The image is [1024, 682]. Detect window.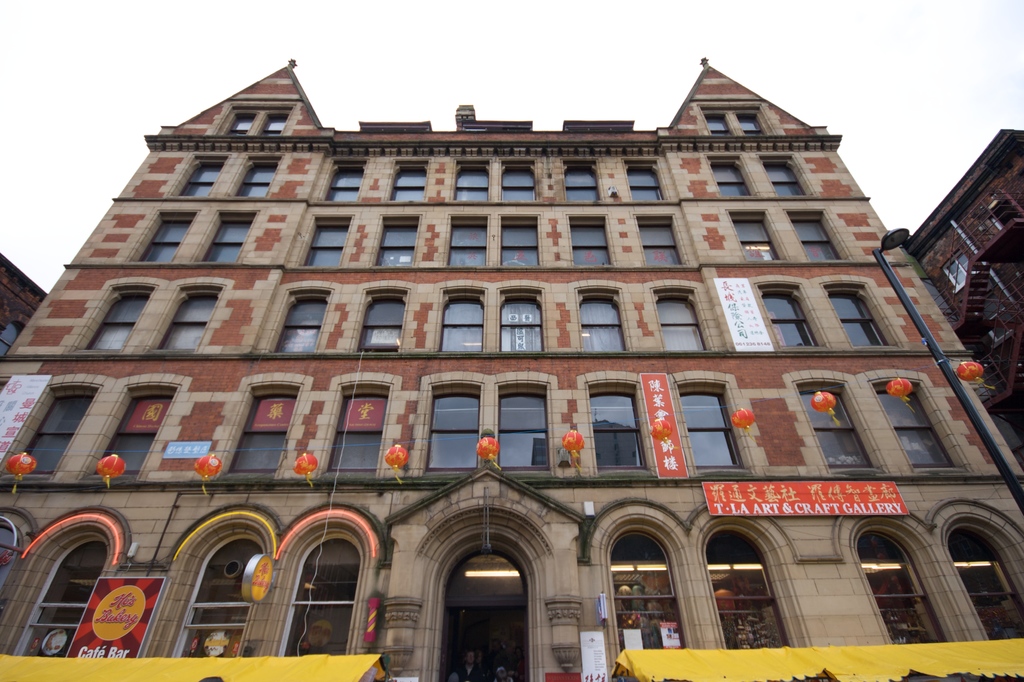
Detection: (x1=325, y1=384, x2=394, y2=483).
